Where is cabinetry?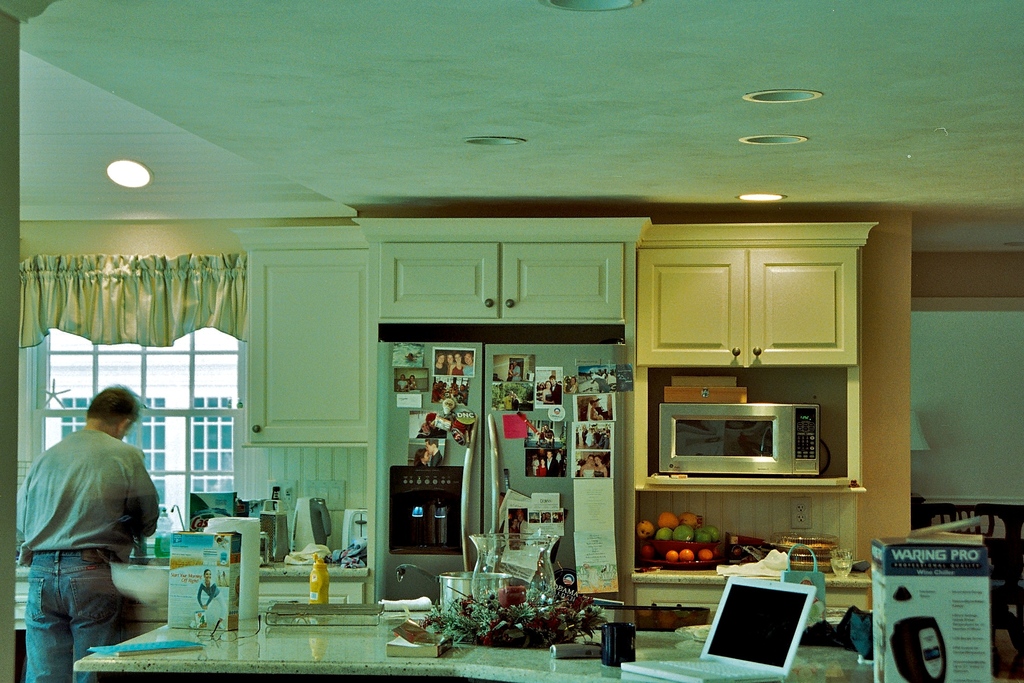
{"x1": 0, "y1": 564, "x2": 365, "y2": 682}.
